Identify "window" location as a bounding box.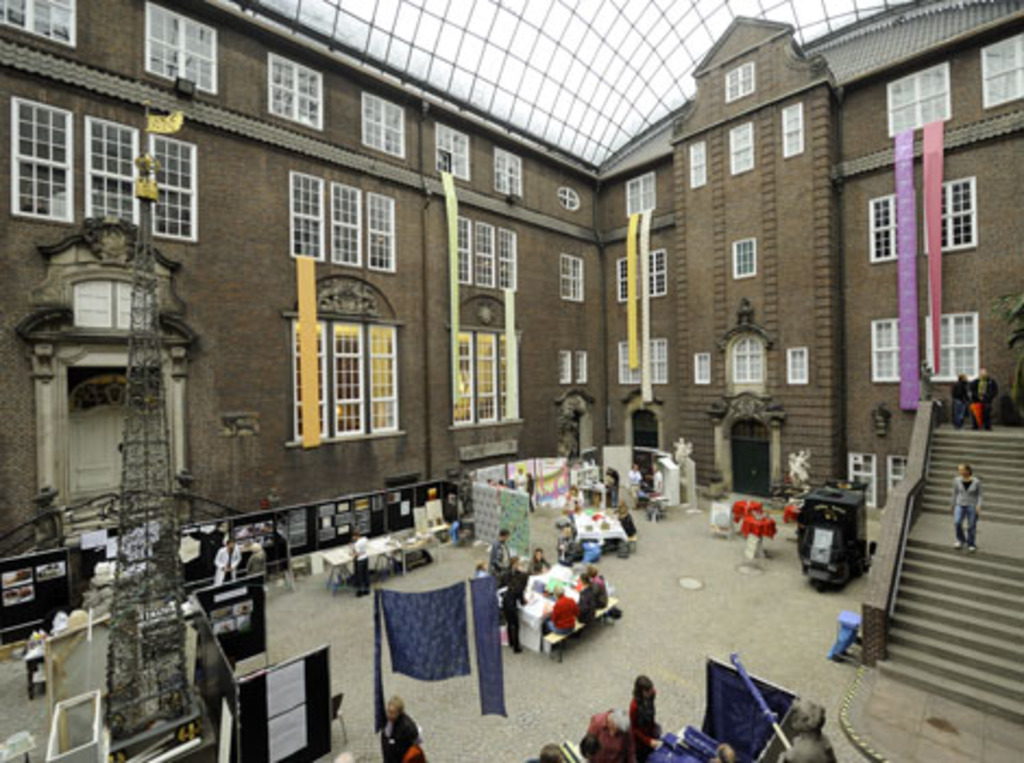
bbox(684, 137, 708, 190).
